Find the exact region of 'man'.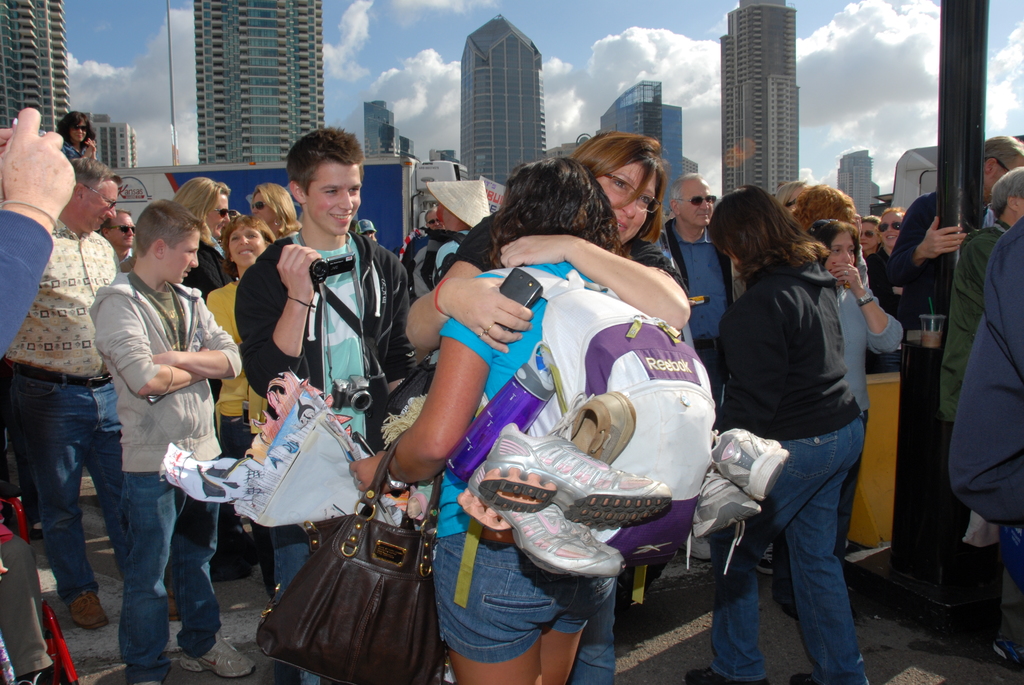
Exact region: pyautogui.locateOnScreen(937, 168, 1023, 660).
